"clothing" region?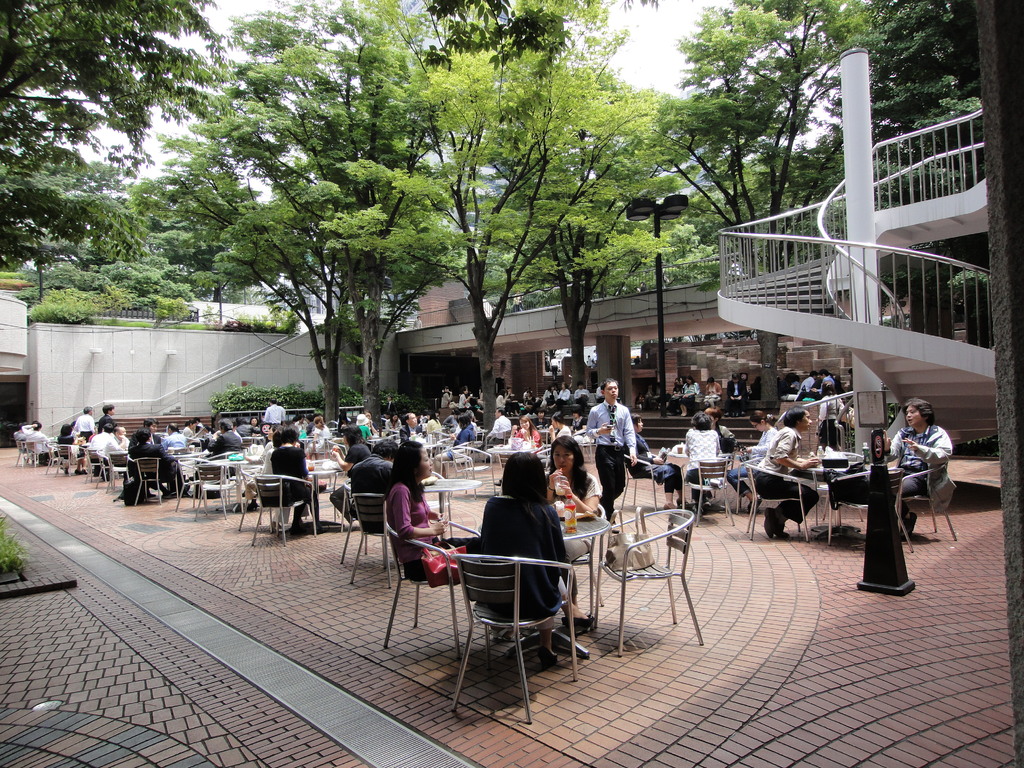
region(883, 425, 956, 535)
